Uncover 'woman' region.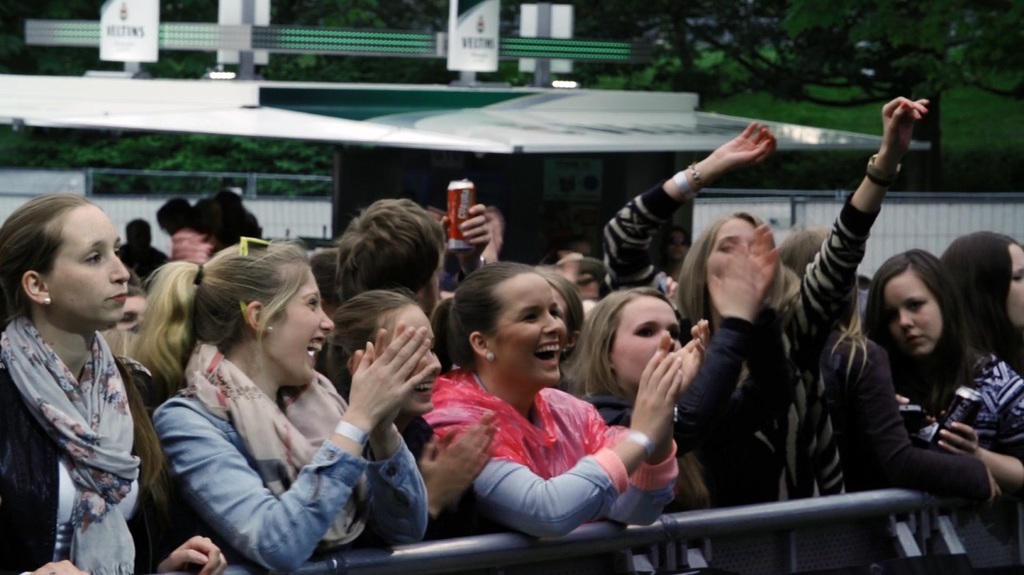
Uncovered: box=[321, 287, 498, 544].
